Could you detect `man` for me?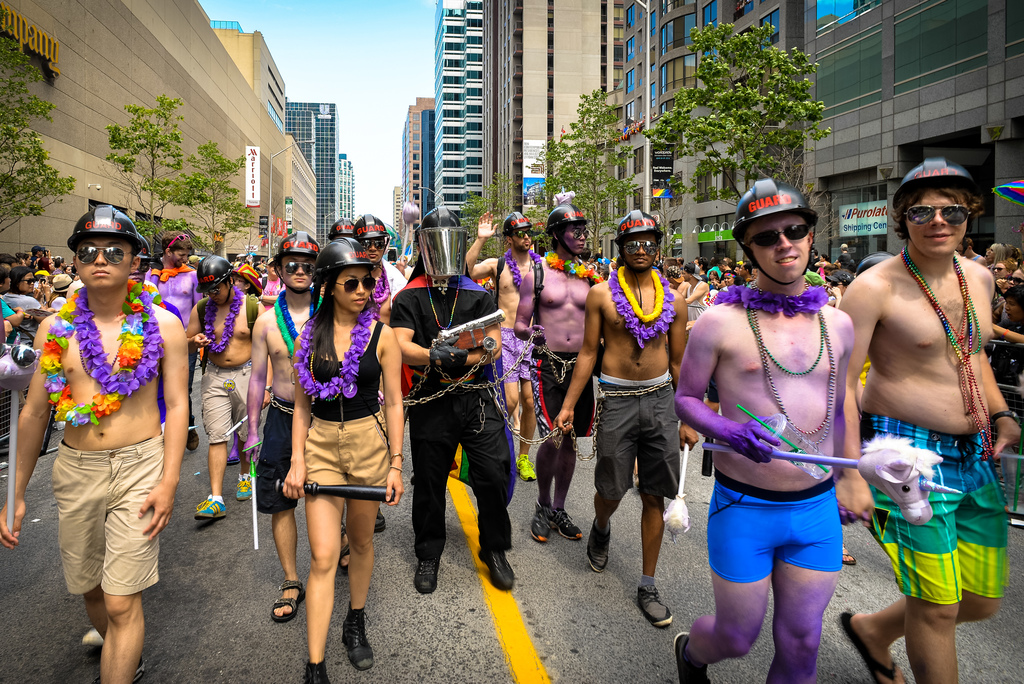
Detection result: 846:146:1016:671.
